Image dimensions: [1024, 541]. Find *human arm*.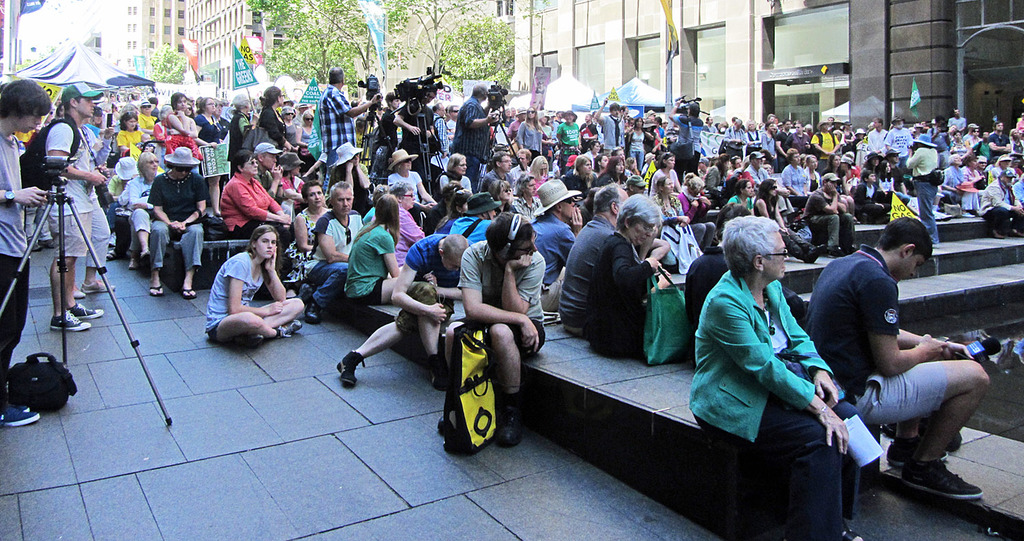
select_region(392, 107, 421, 133).
